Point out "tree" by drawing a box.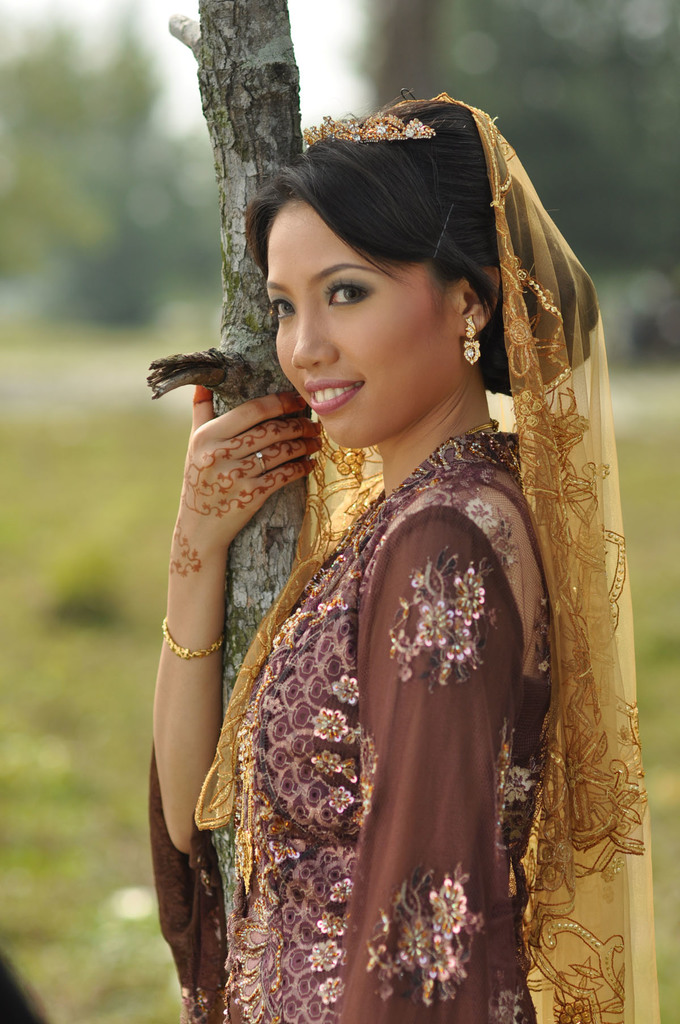
(x1=141, y1=0, x2=318, y2=924).
